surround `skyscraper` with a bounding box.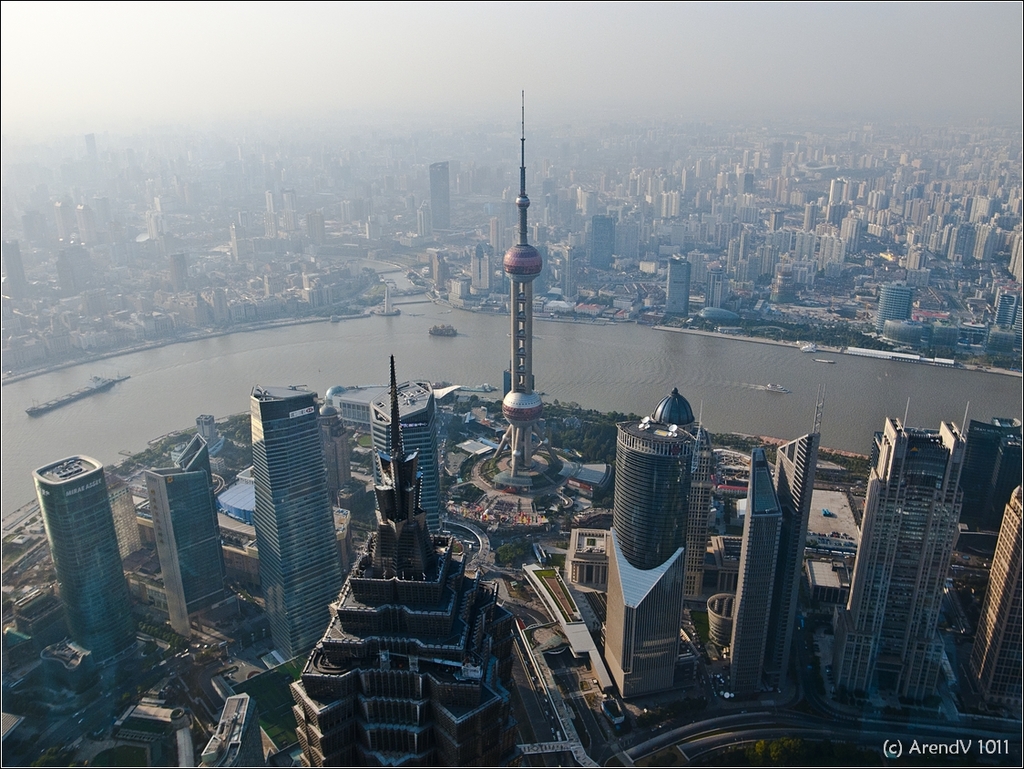
x1=828 y1=182 x2=835 y2=202.
